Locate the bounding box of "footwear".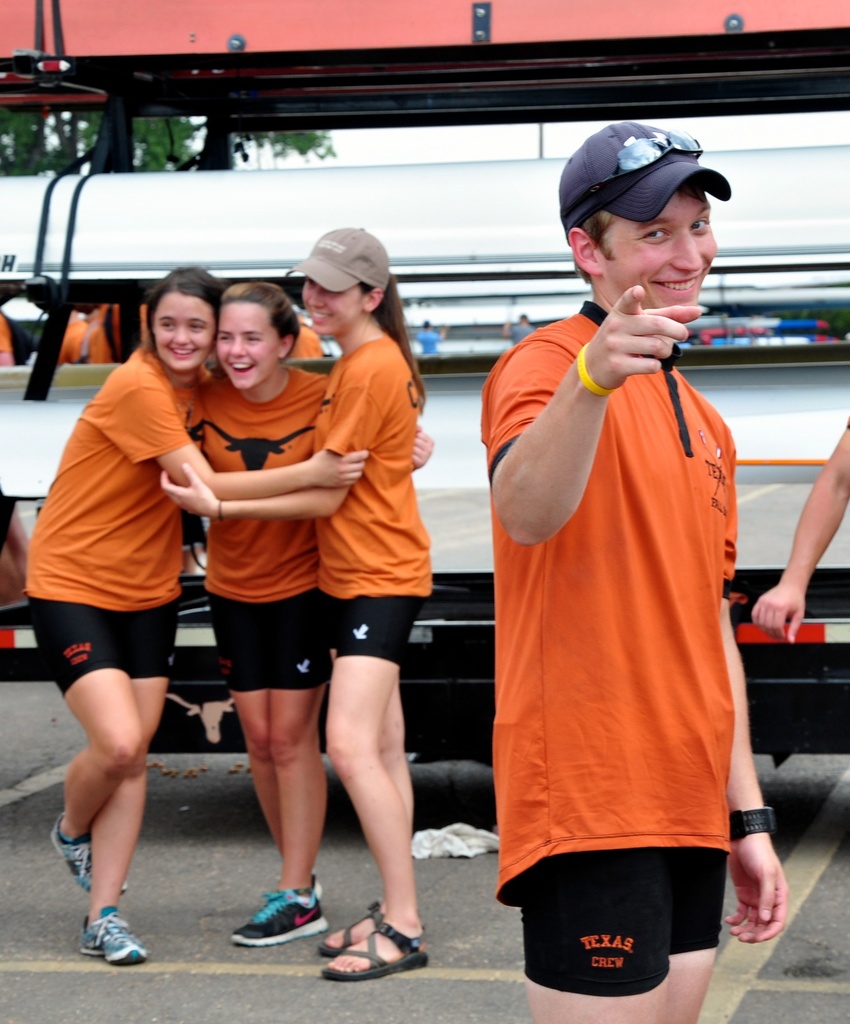
Bounding box: <box>53,814,131,893</box>.
